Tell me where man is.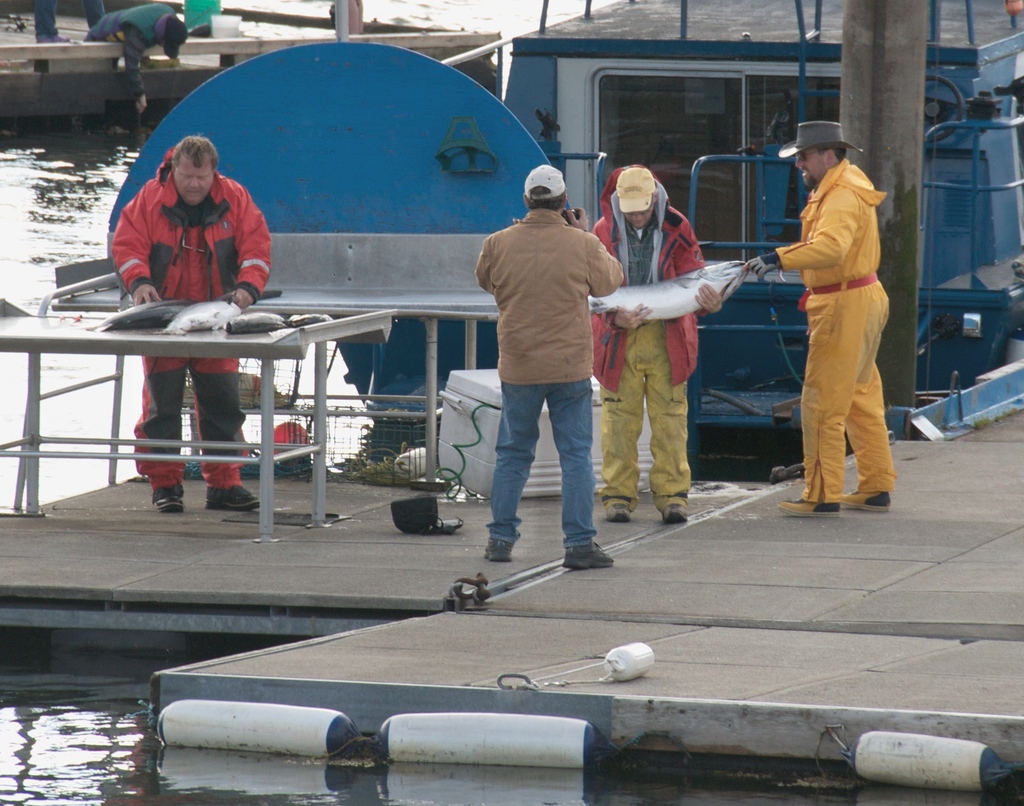
man is at <bbox>457, 161, 612, 574</bbox>.
